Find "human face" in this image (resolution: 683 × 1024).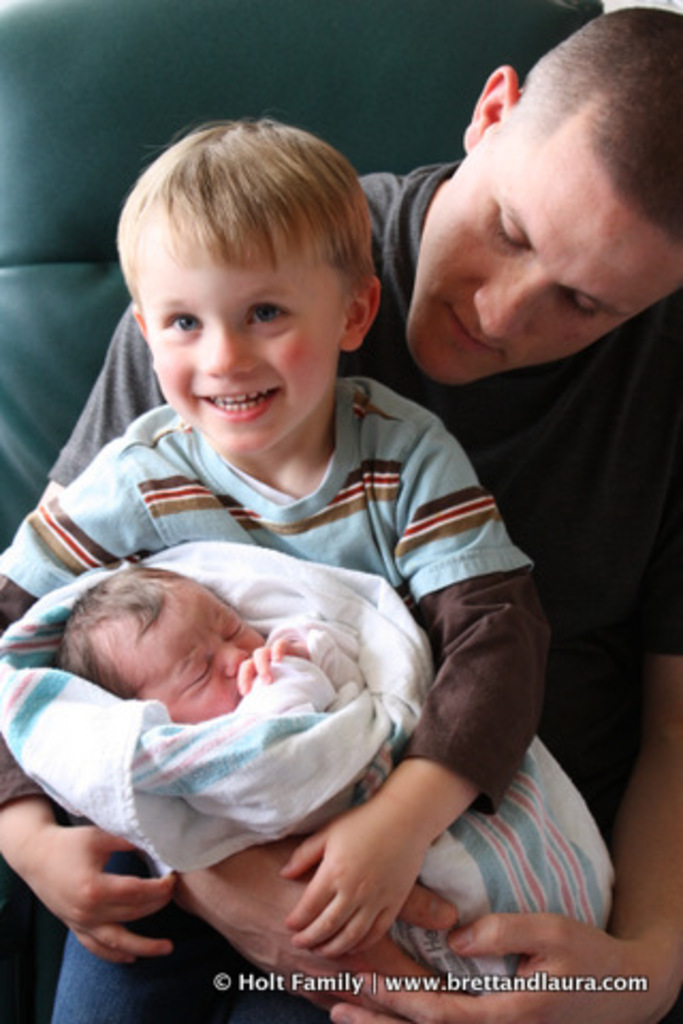
region(124, 595, 263, 715).
